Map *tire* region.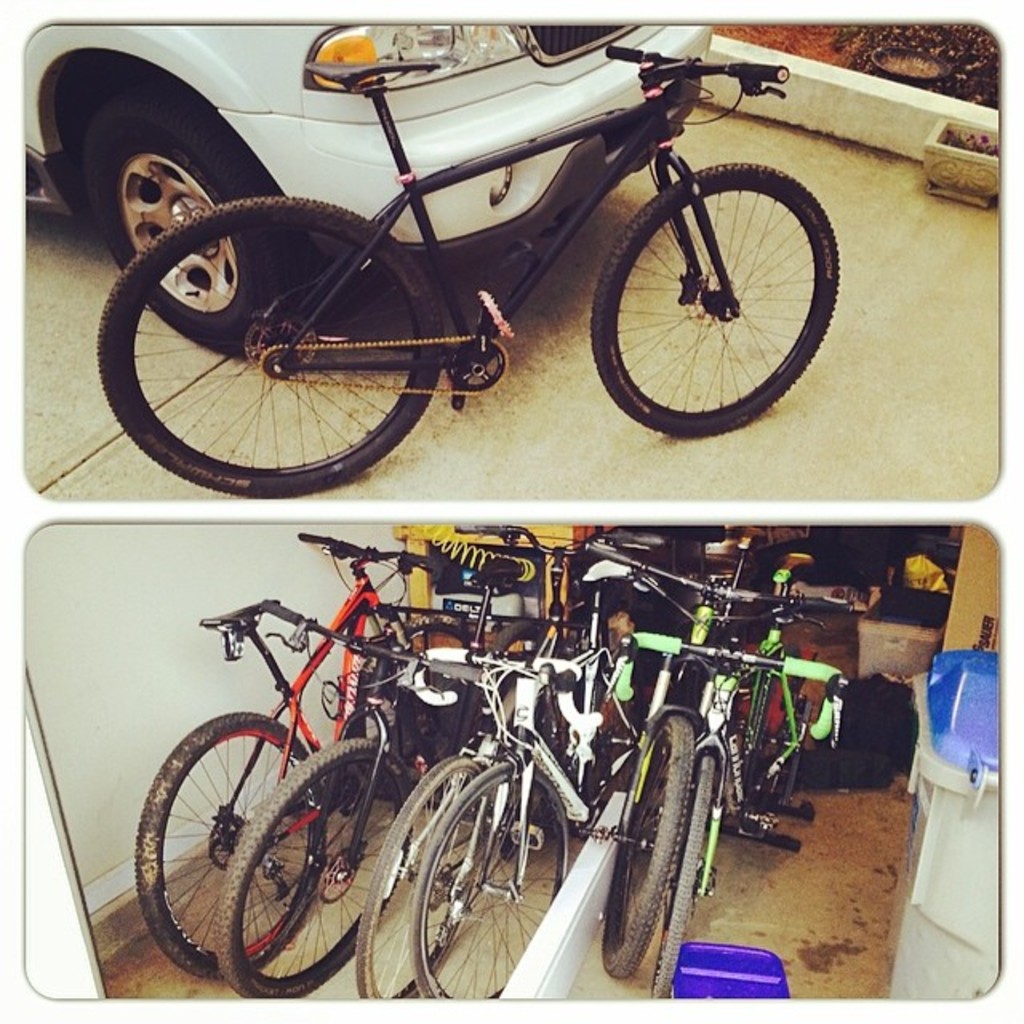
Mapped to <bbox>141, 715, 323, 984</bbox>.
